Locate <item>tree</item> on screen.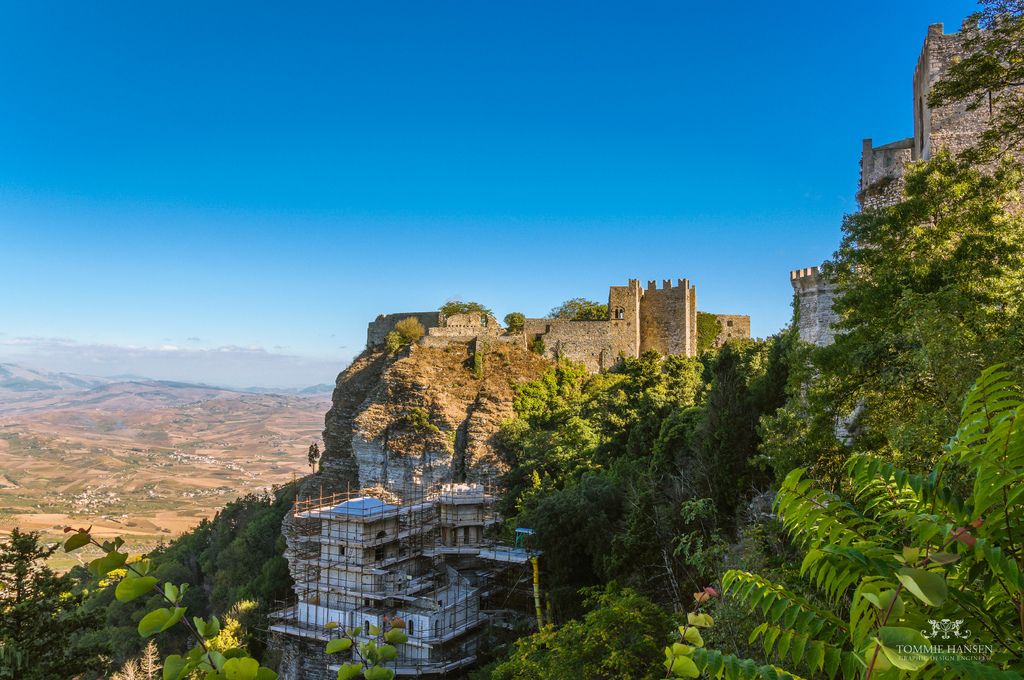
On screen at pyautogui.locateOnScreen(801, 67, 1006, 530).
